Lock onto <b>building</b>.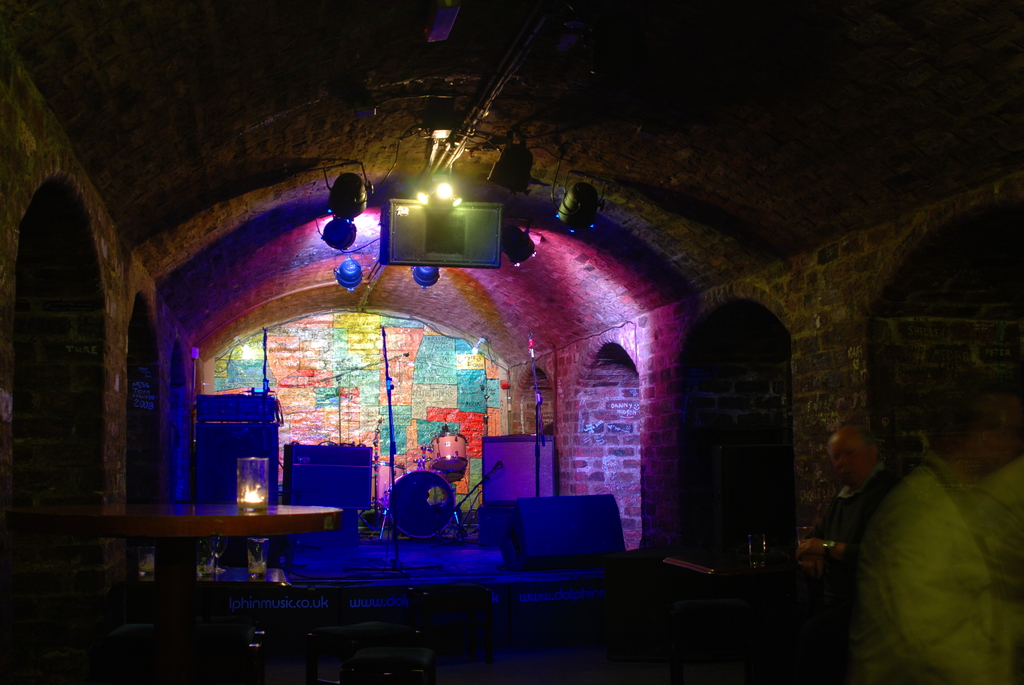
Locked: [0,0,1023,684].
